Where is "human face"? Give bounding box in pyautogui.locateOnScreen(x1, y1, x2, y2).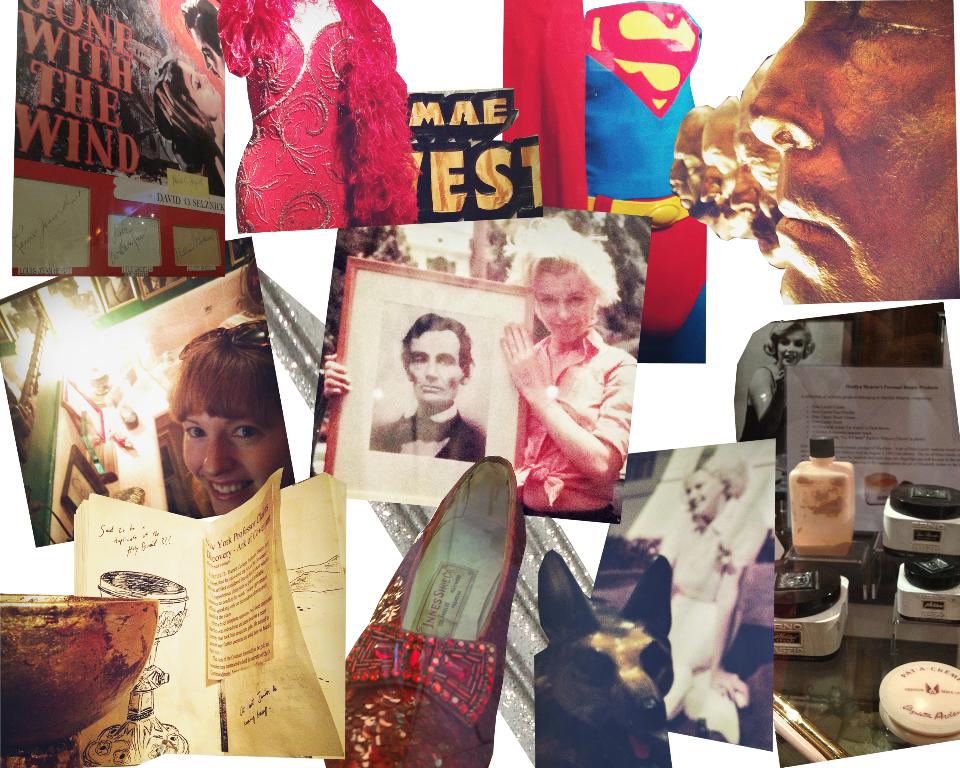
pyautogui.locateOnScreen(749, 0, 959, 303).
